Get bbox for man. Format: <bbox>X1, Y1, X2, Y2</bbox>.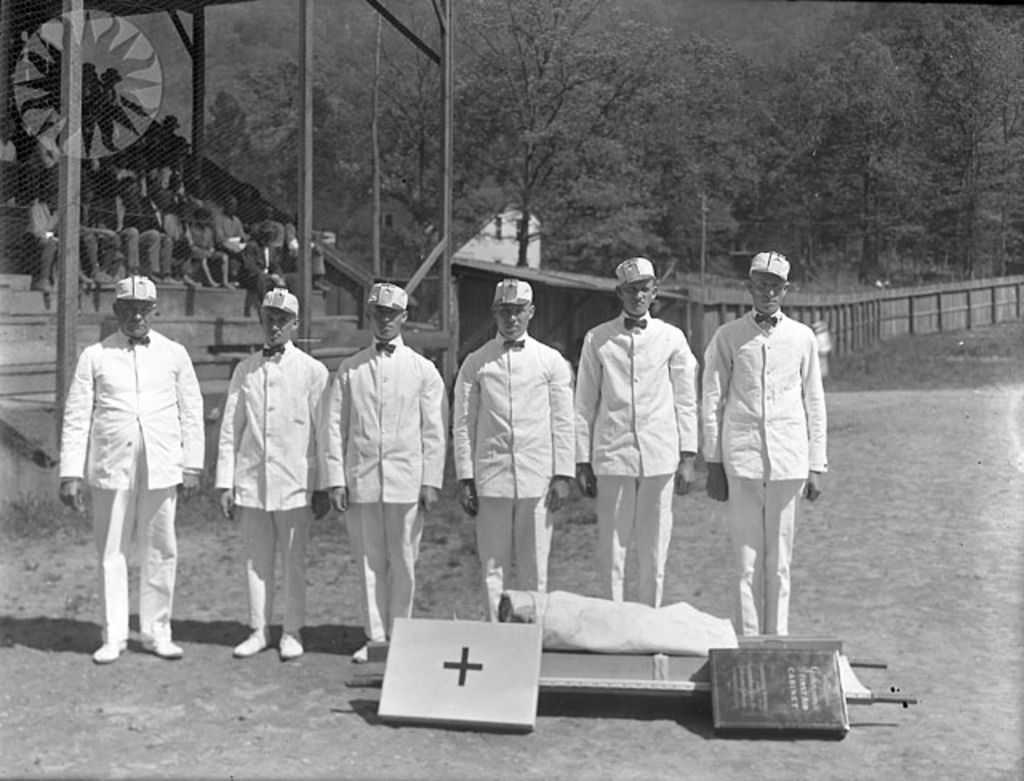
<bbox>579, 256, 698, 607</bbox>.
